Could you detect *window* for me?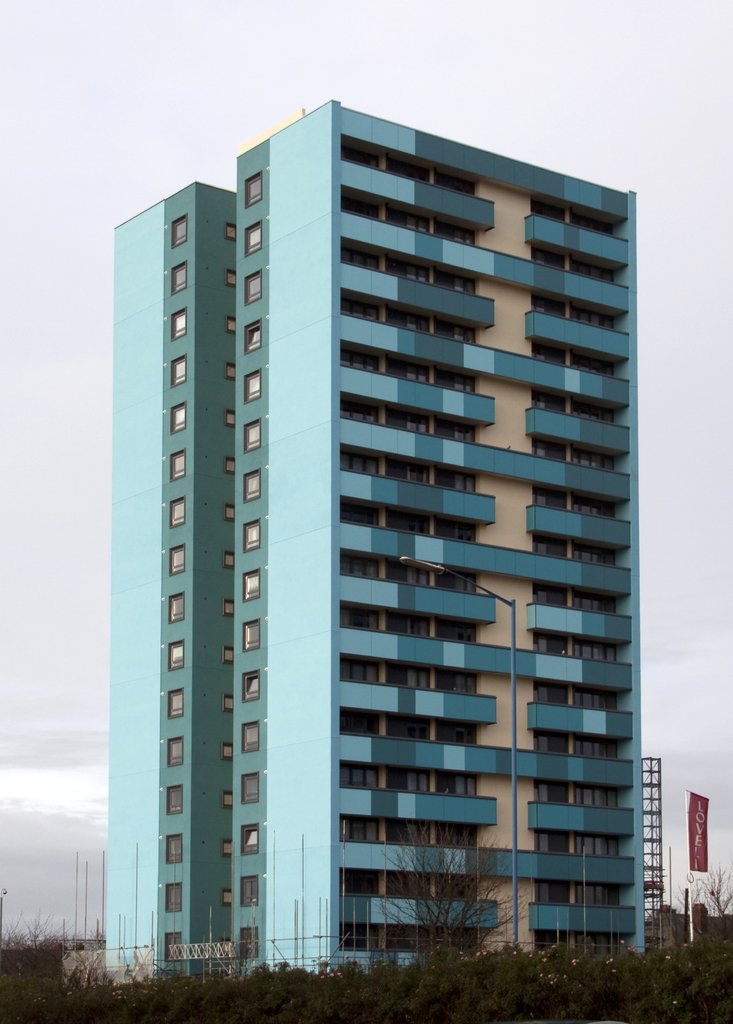
Detection result: <bbox>225, 552, 235, 570</bbox>.
